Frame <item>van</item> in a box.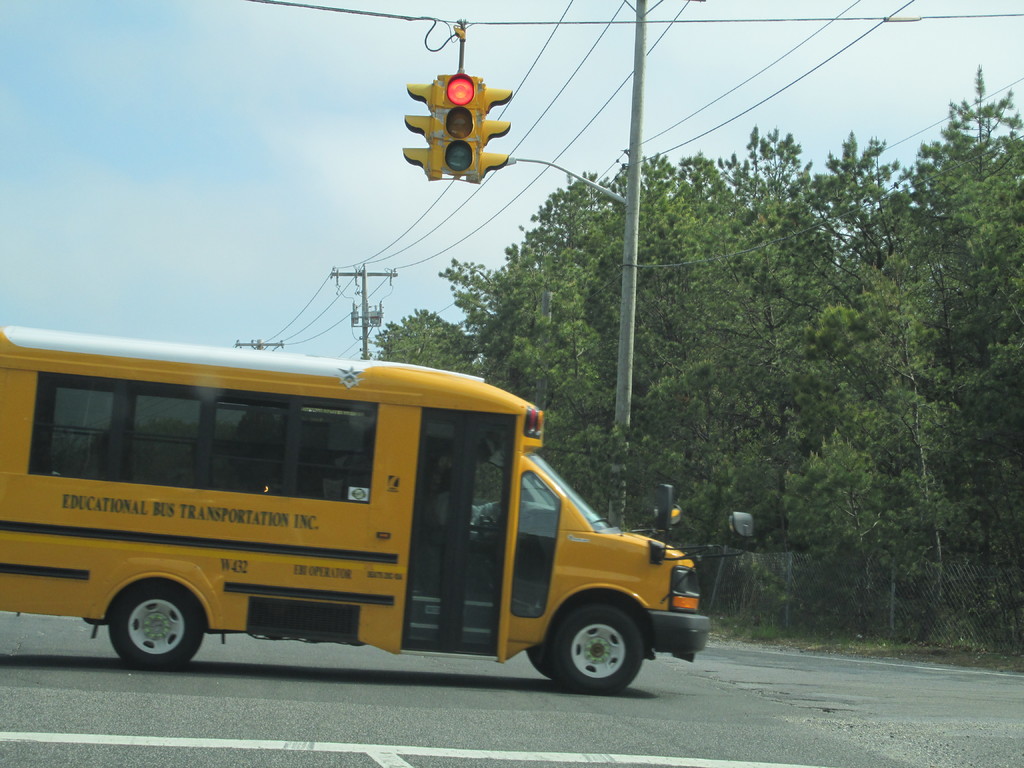
bbox(0, 321, 760, 697).
